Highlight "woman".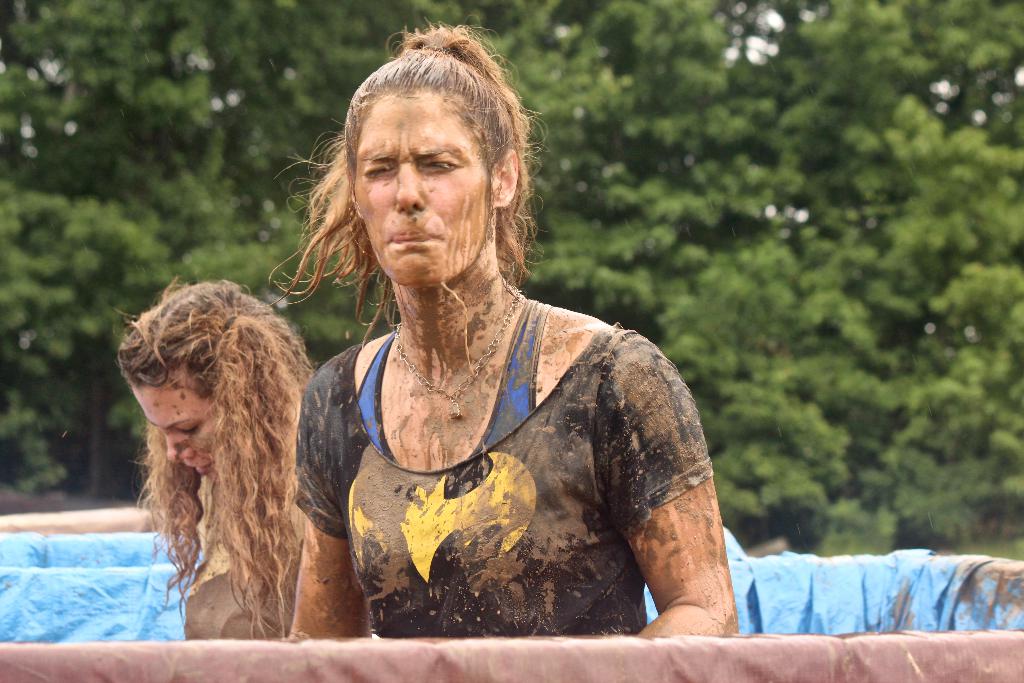
Highlighted region: [x1=286, y1=28, x2=742, y2=643].
